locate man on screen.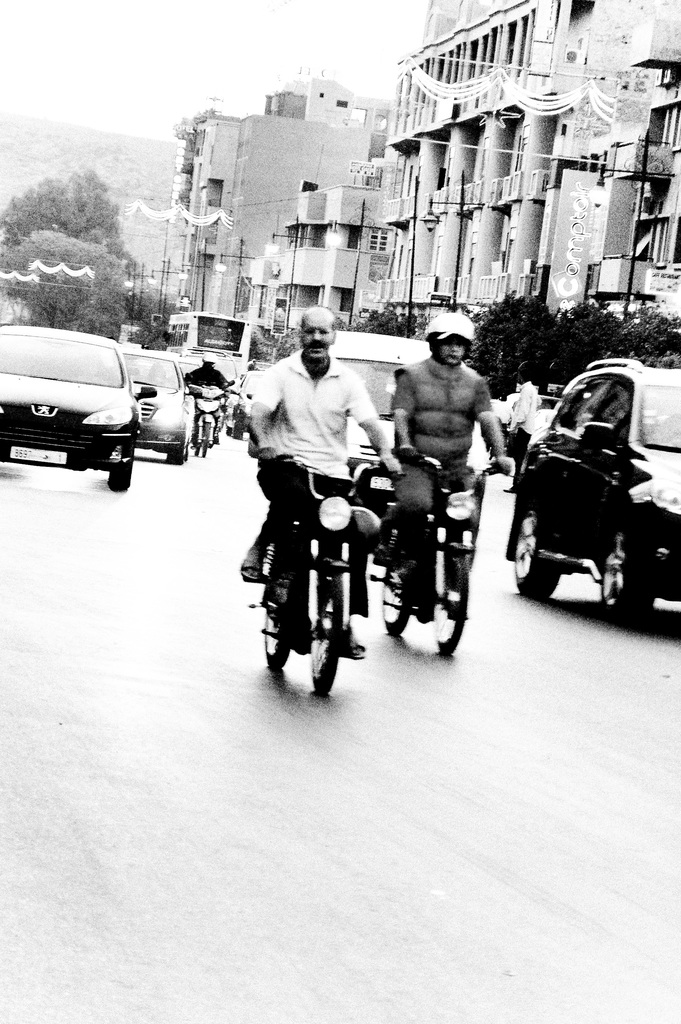
On screen at <region>377, 310, 523, 627</region>.
